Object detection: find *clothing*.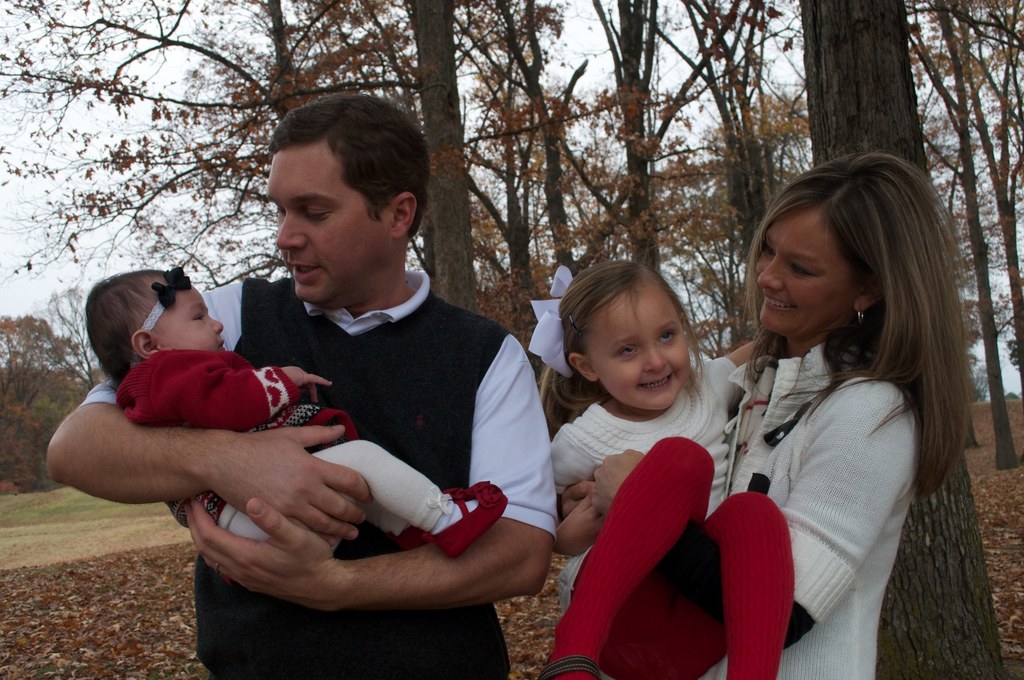
x1=711, y1=343, x2=916, y2=679.
